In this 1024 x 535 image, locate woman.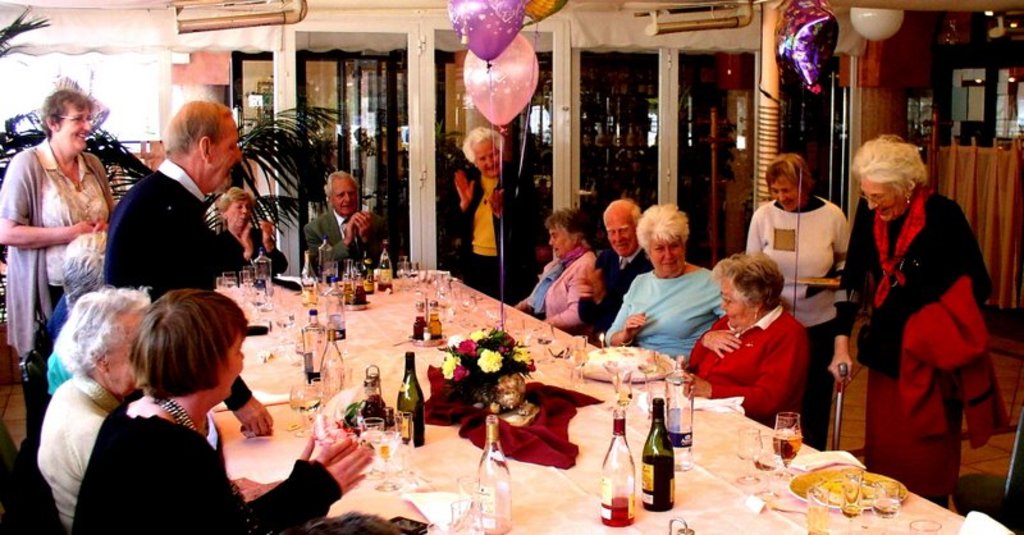
Bounding box: {"x1": 737, "y1": 160, "x2": 864, "y2": 463}.
